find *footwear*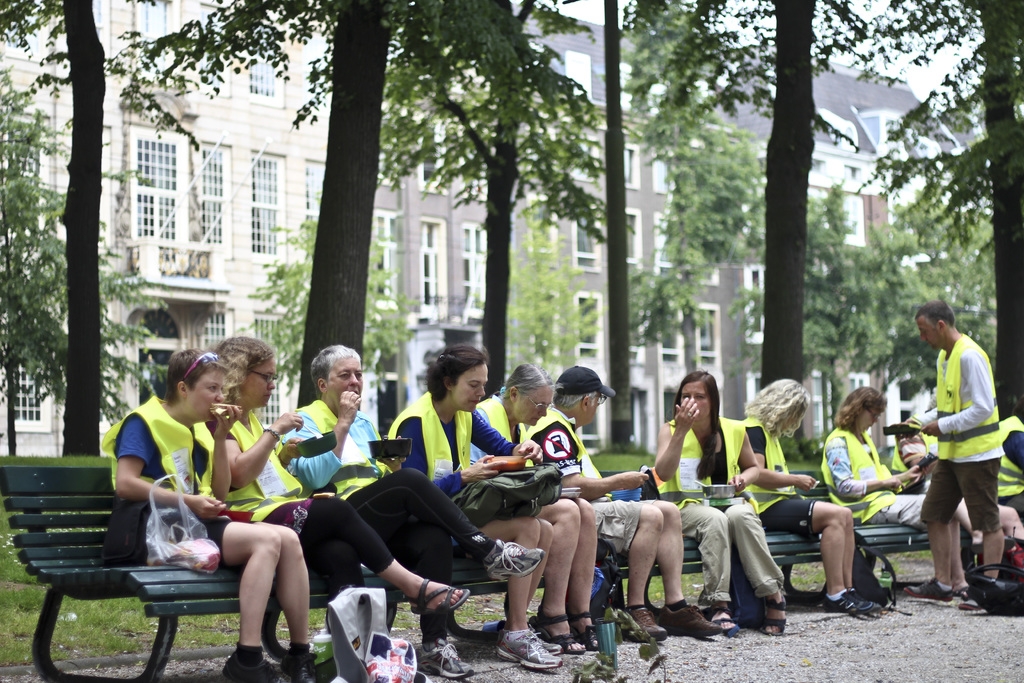
bbox=[567, 607, 604, 650]
